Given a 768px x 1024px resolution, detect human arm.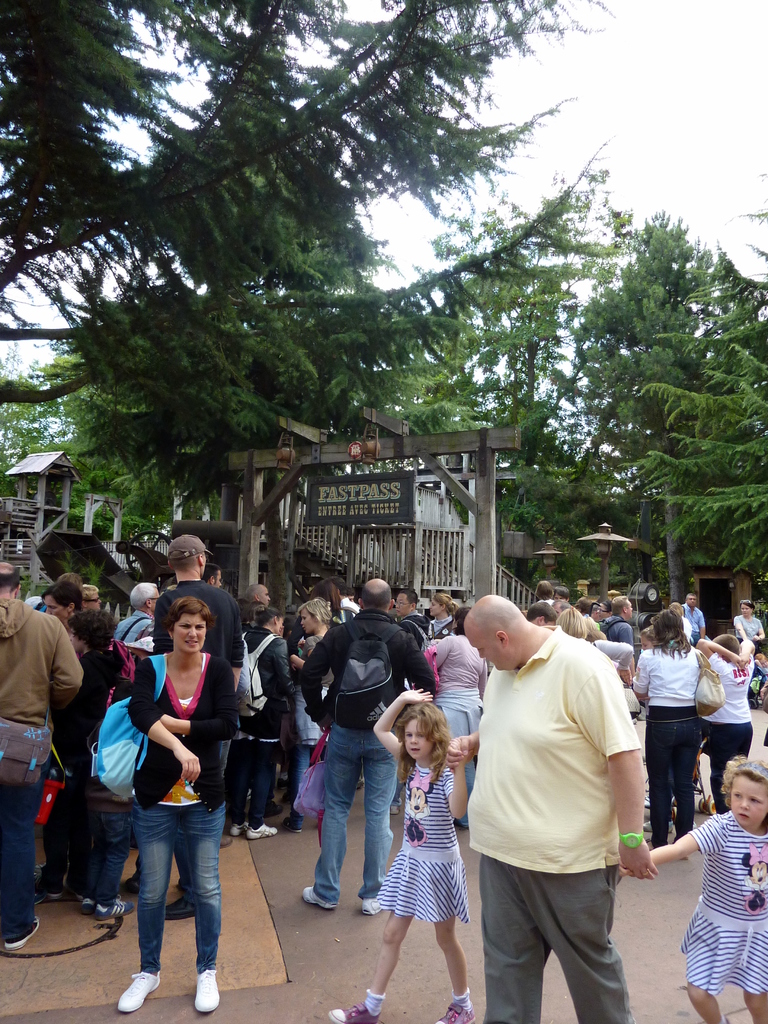
select_region(440, 739, 479, 829).
